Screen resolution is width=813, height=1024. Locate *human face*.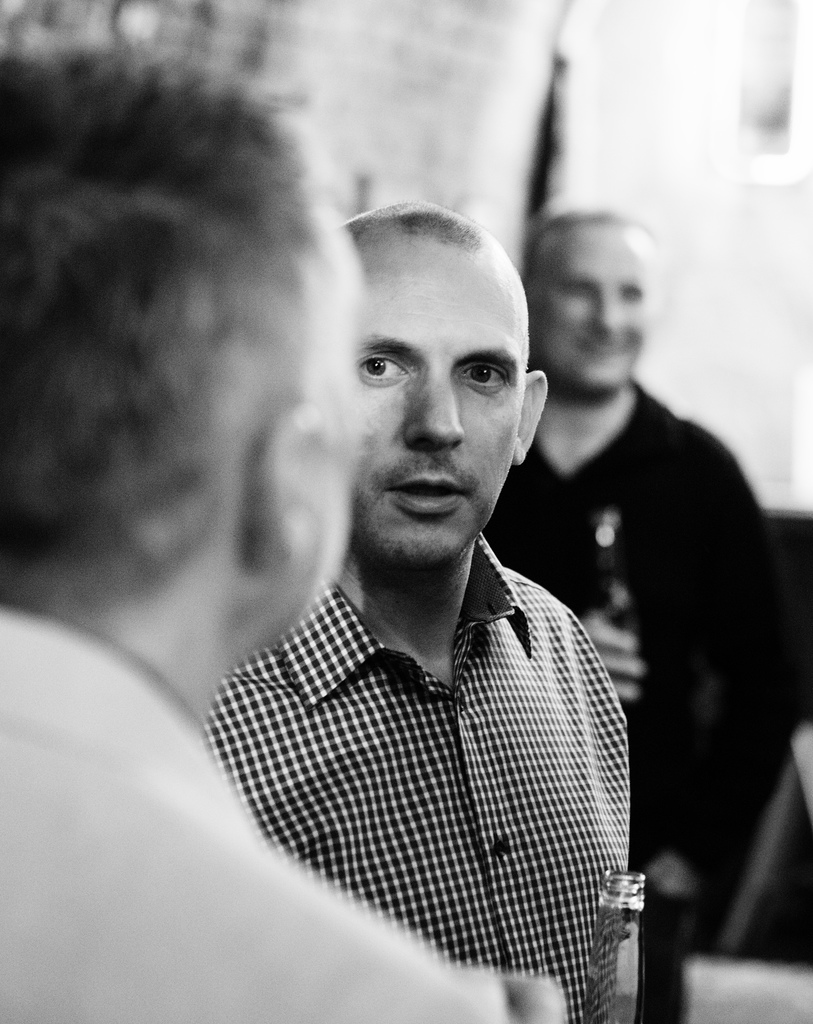
{"x1": 540, "y1": 228, "x2": 657, "y2": 395}.
